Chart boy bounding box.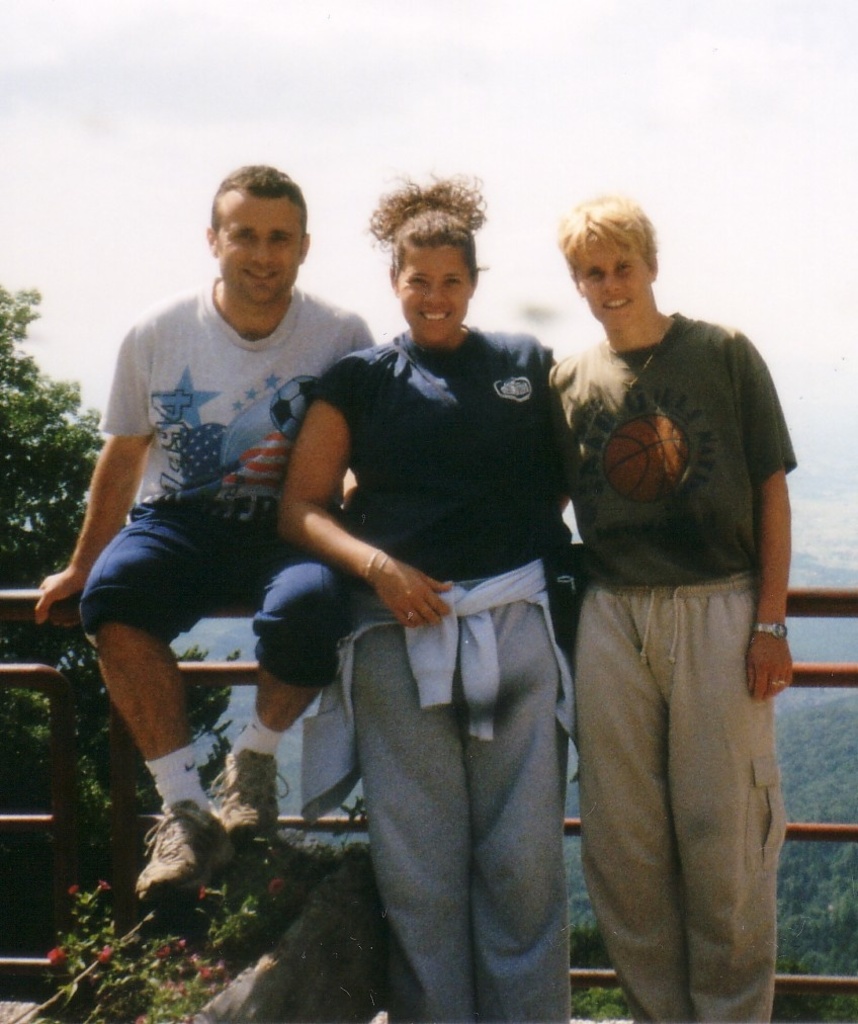
Charted: <box>548,199,800,1021</box>.
